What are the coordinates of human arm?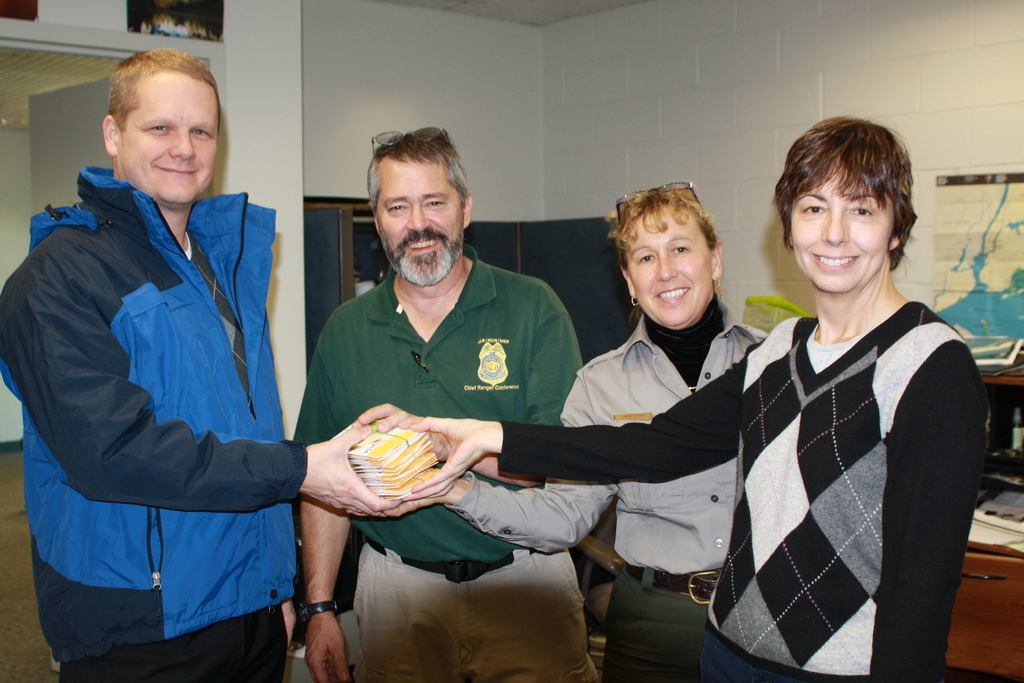
bbox=(871, 336, 990, 679).
